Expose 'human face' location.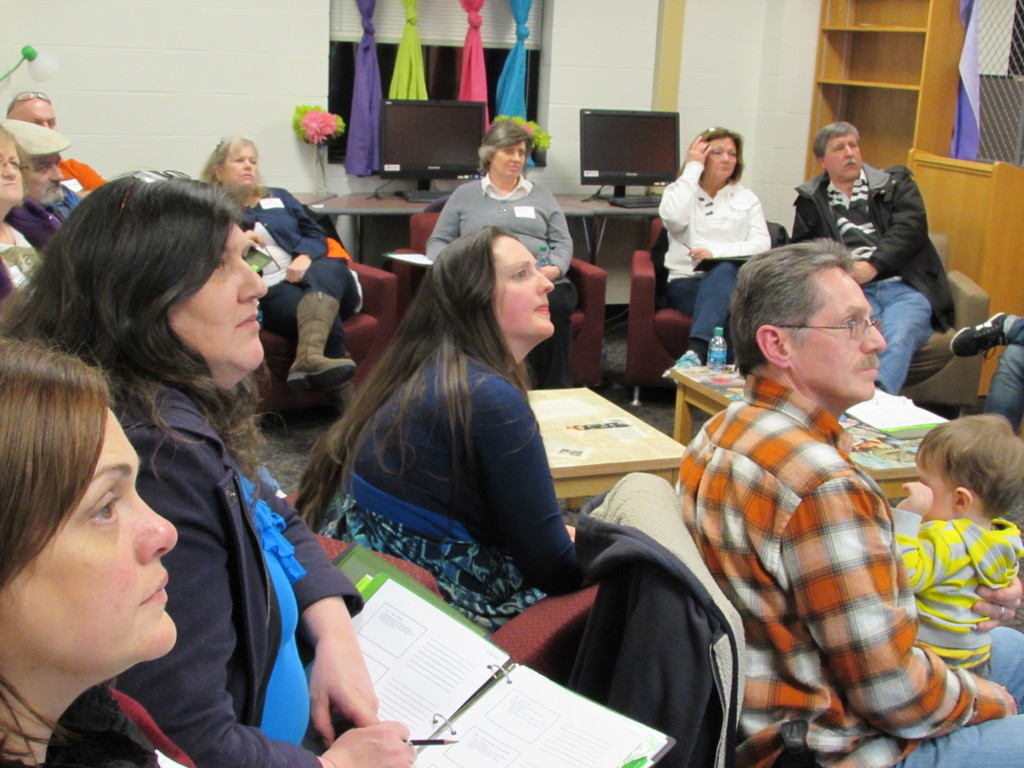
Exposed at l=493, t=139, r=525, b=173.
